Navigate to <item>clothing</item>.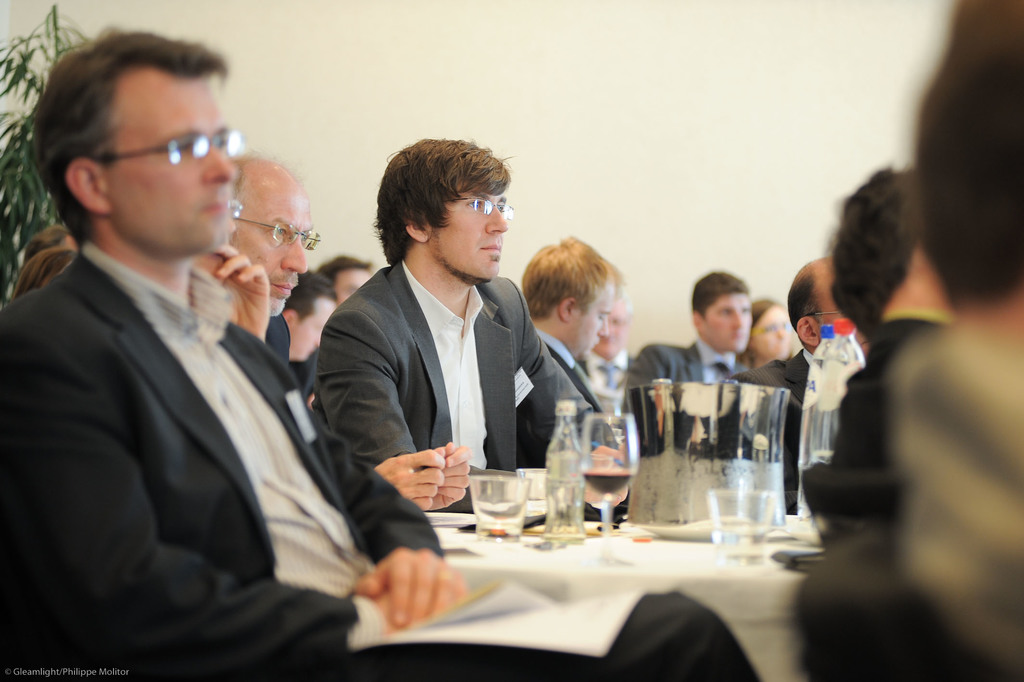
Navigation target: locate(304, 207, 594, 533).
